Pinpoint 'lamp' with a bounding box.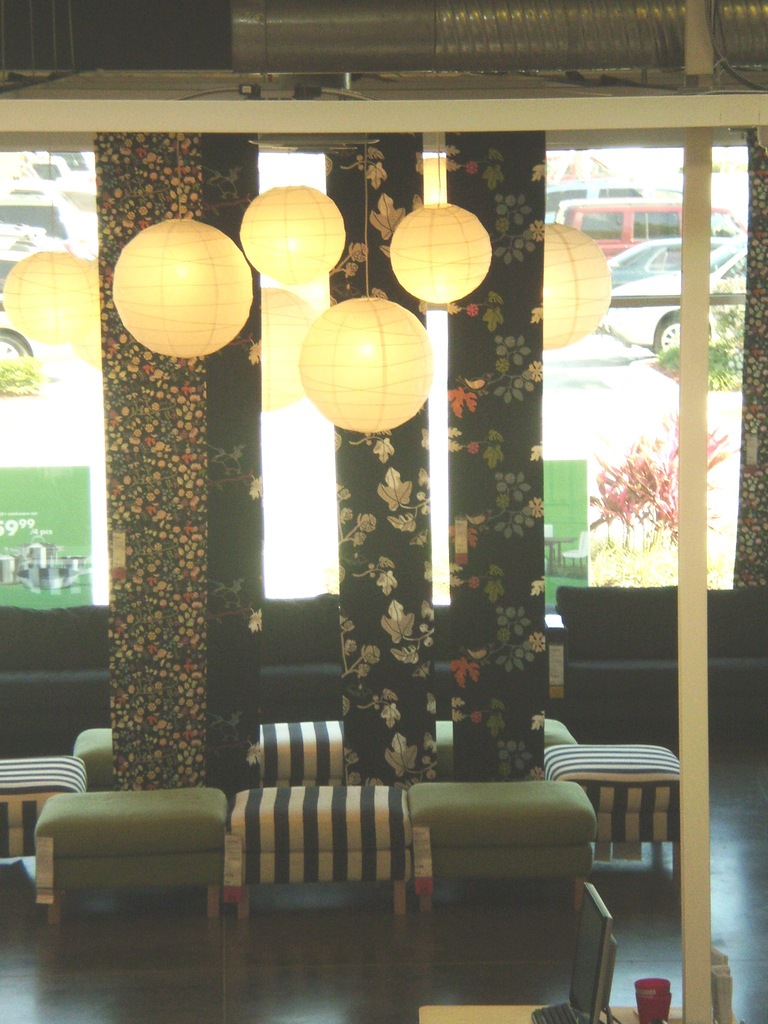
x1=72 y1=267 x2=98 y2=370.
